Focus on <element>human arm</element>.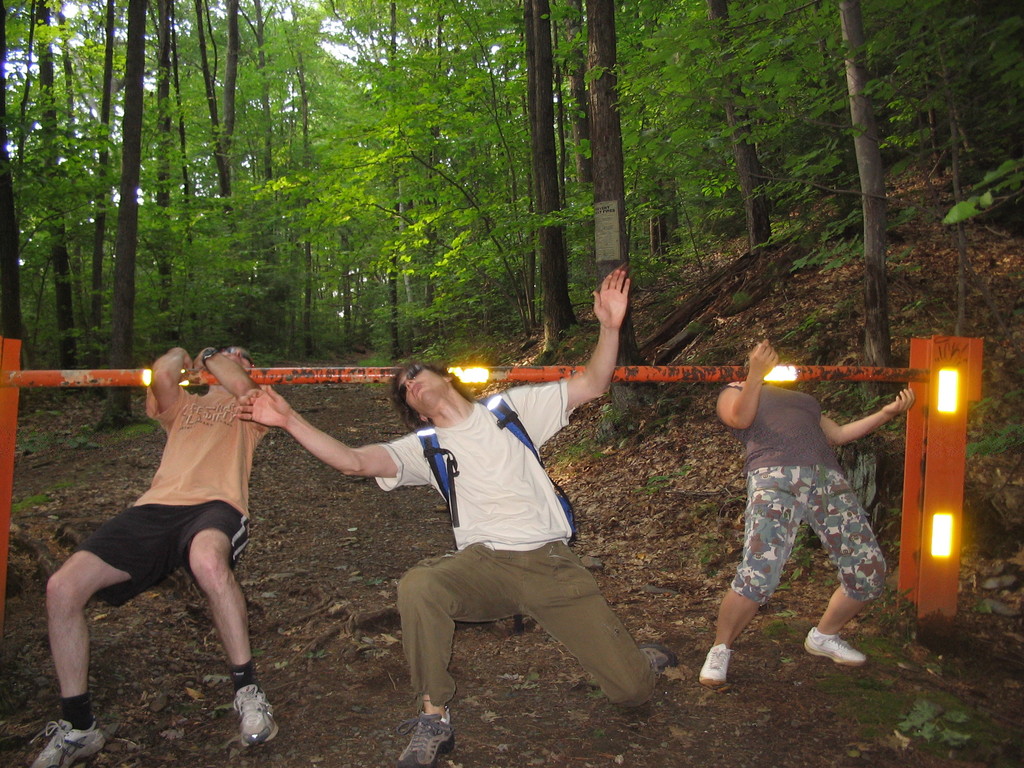
Focused at Rect(813, 389, 921, 451).
